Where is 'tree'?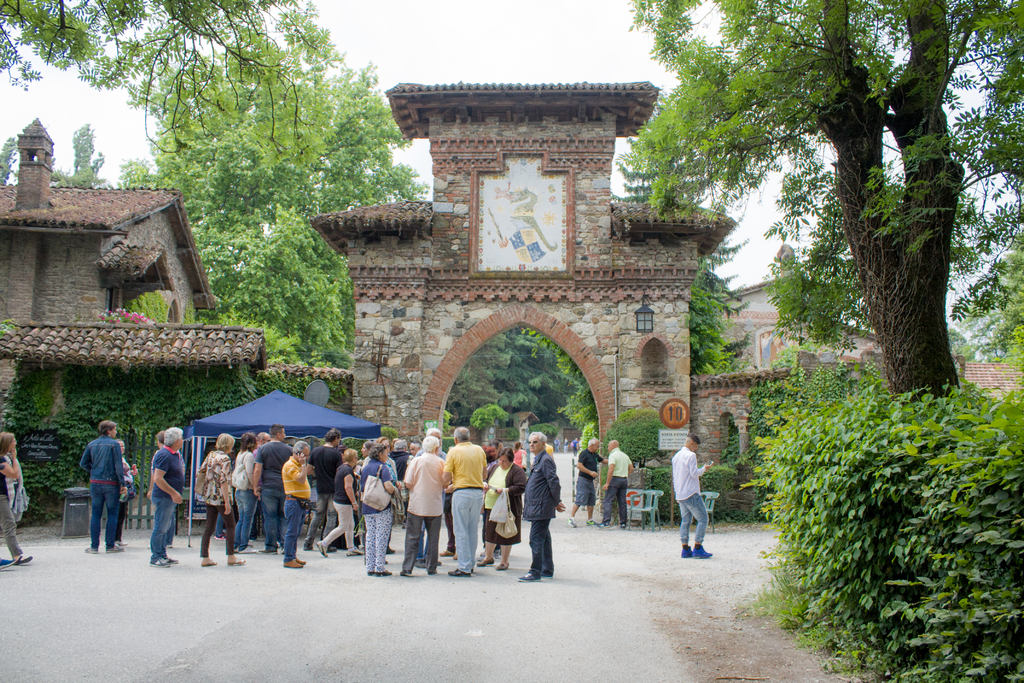
detection(0, 0, 347, 158).
